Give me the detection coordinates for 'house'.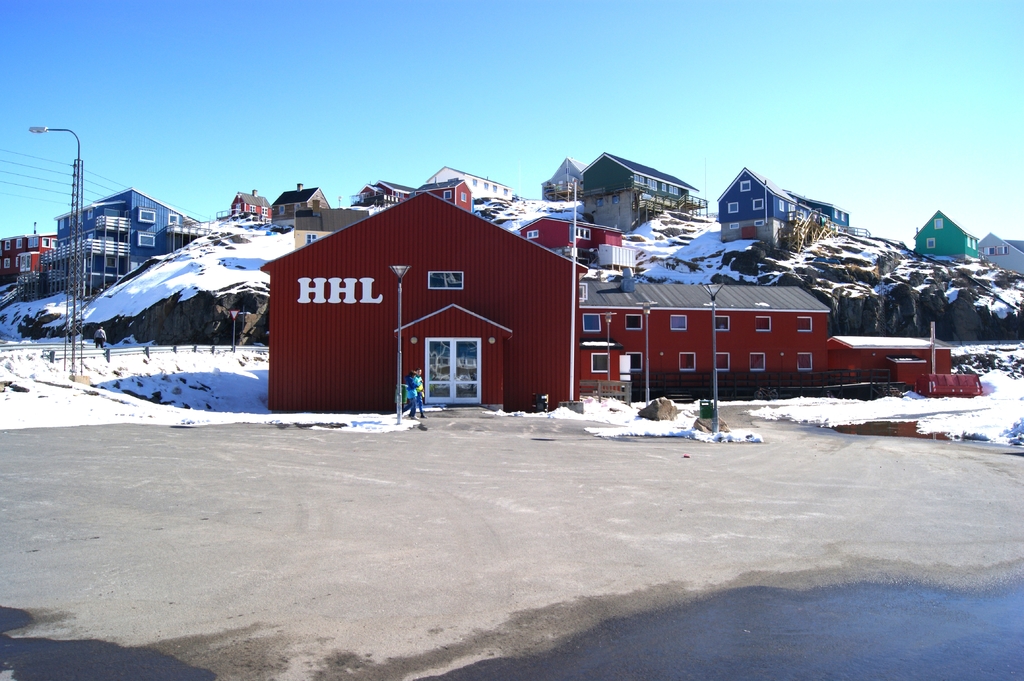
box(912, 207, 979, 261).
